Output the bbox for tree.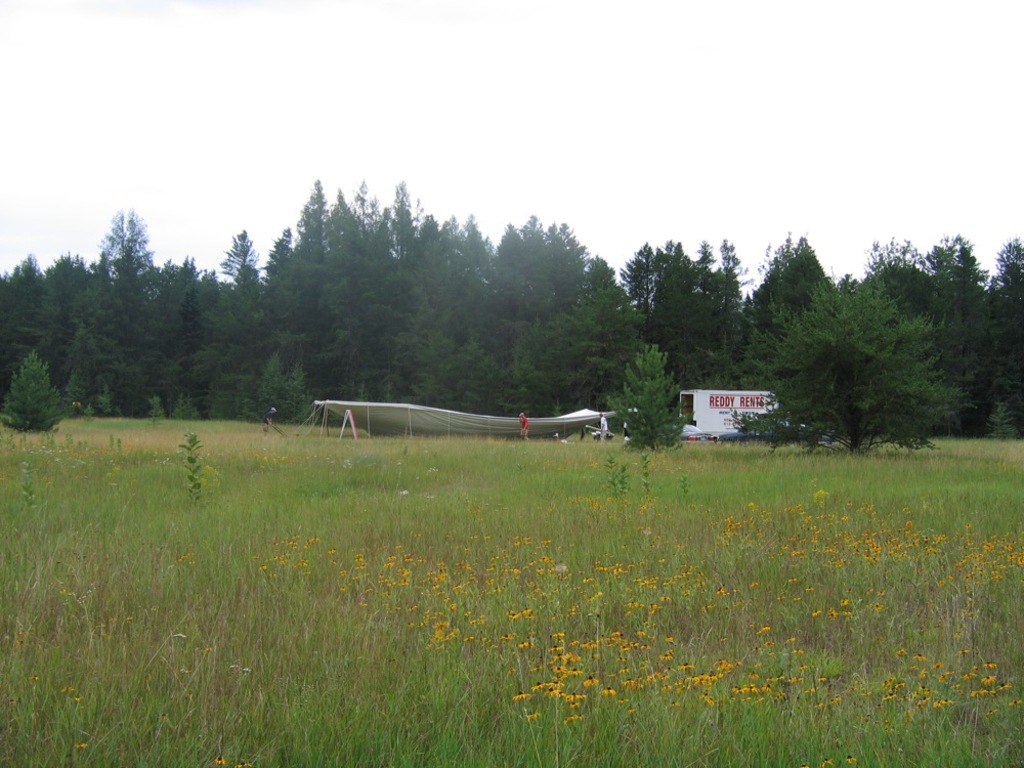
{"x1": 424, "y1": 225, "x2": 536, "y2": 414}.
